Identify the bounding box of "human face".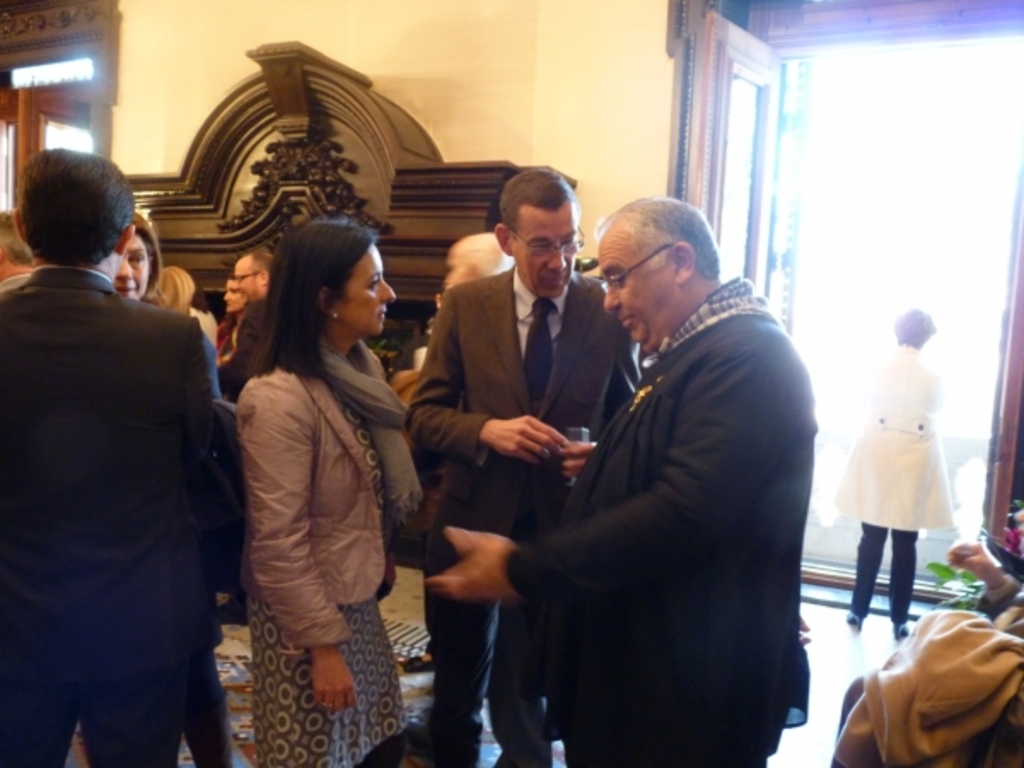
BBox(224, 282, 251, 316).
